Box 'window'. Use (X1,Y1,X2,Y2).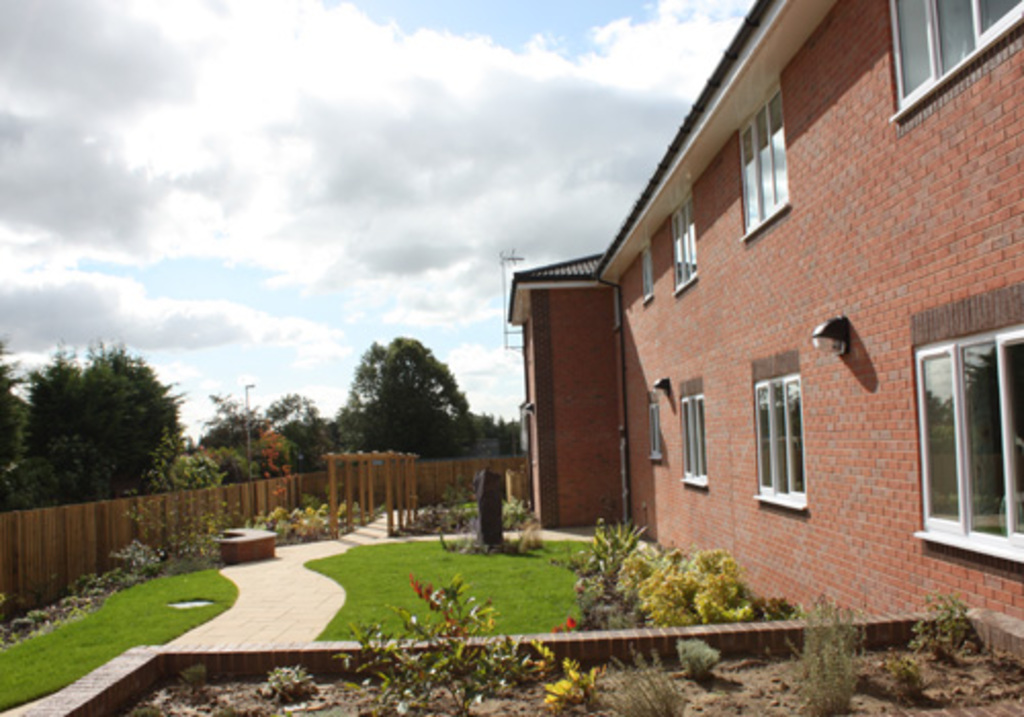
(889,0,1022,115).
